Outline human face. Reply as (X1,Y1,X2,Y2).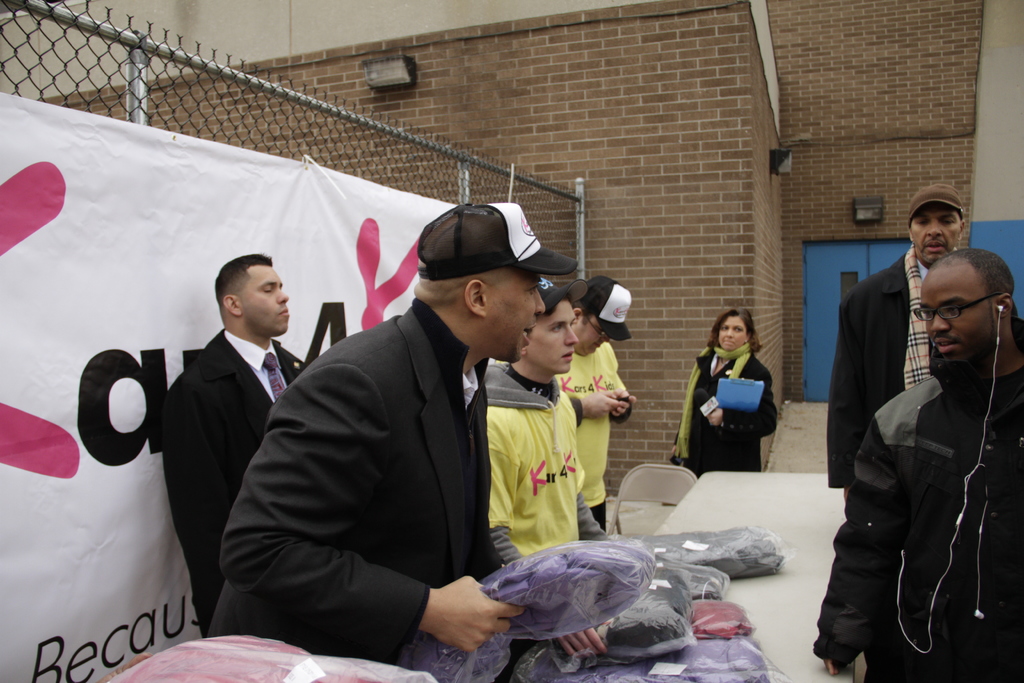
(723,315,746,356).
